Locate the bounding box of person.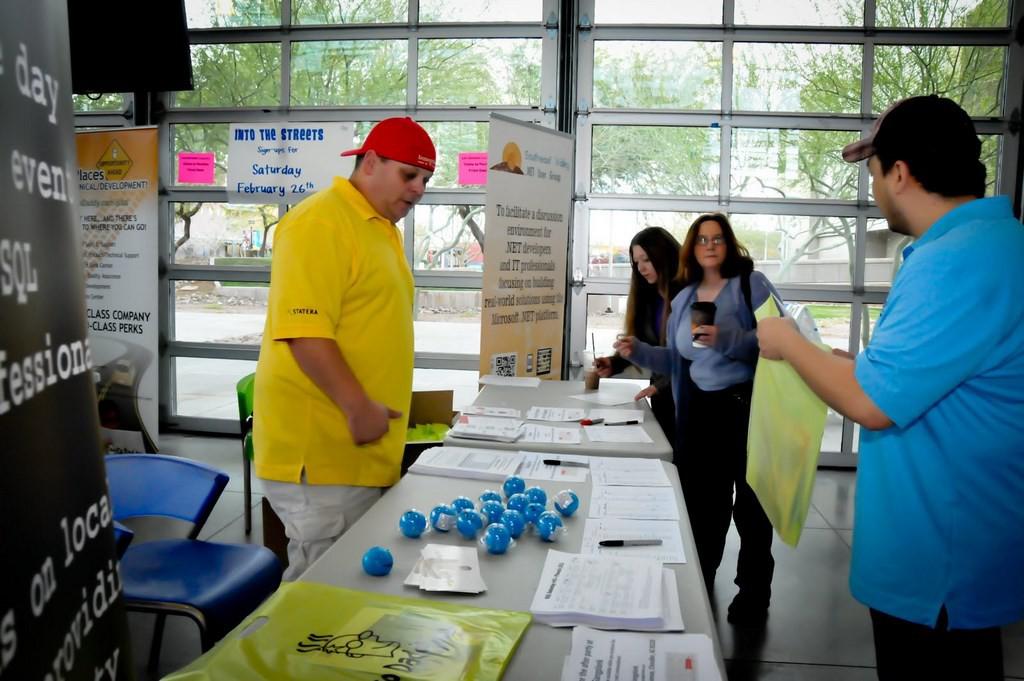
Bounding box: crop(745, 100, 1023, 680).
